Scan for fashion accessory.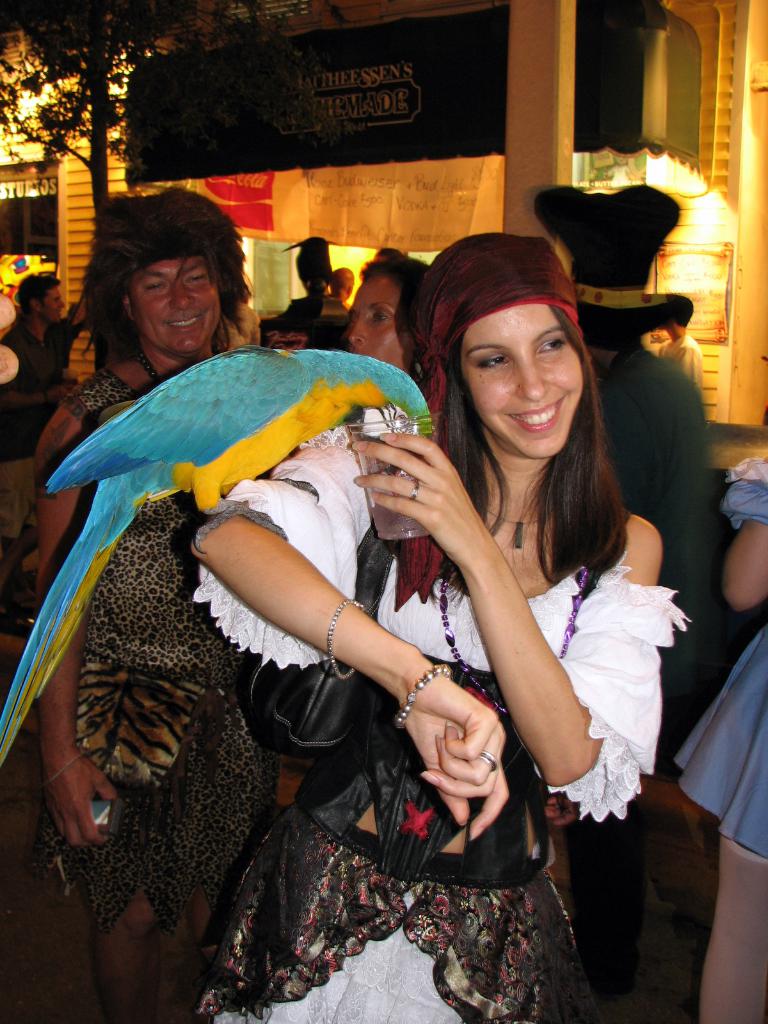
Scan result: rect(408, 479, 419, 500).
